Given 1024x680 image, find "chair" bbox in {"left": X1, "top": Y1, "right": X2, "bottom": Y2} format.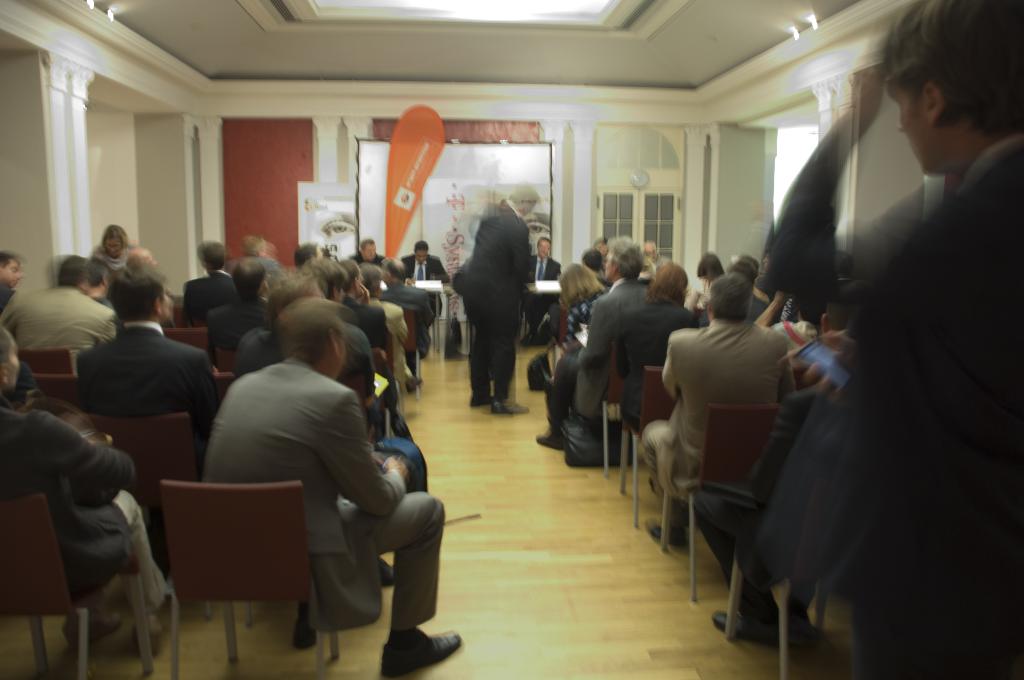
{"left": 0, "top": 489, "right": 151, "bottom": 679}.
